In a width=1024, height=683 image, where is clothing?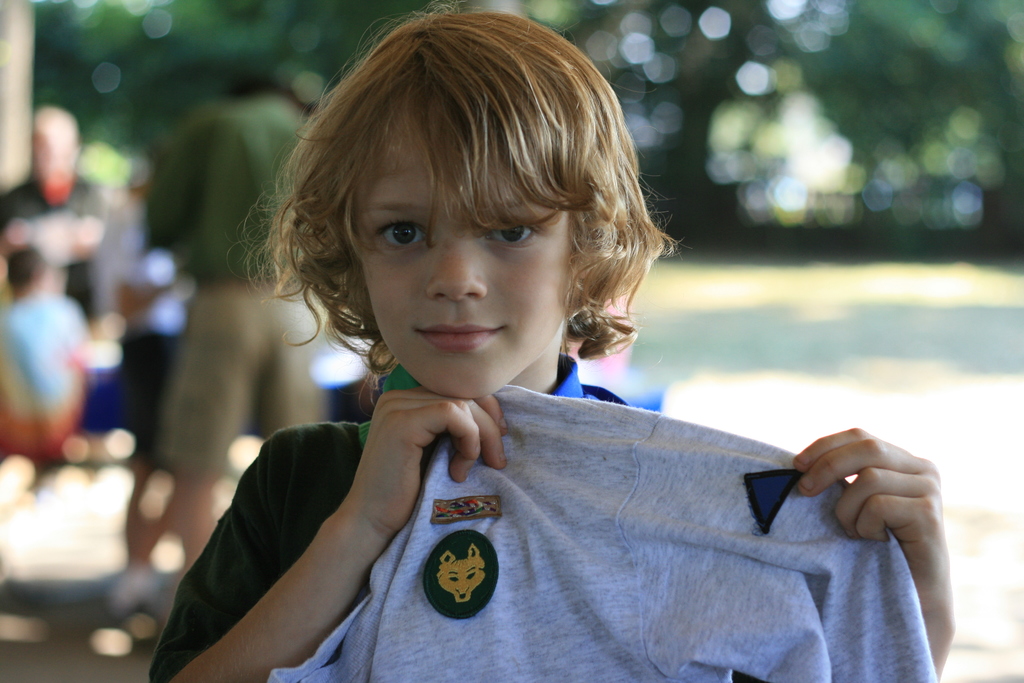
[2,171,104,330].
